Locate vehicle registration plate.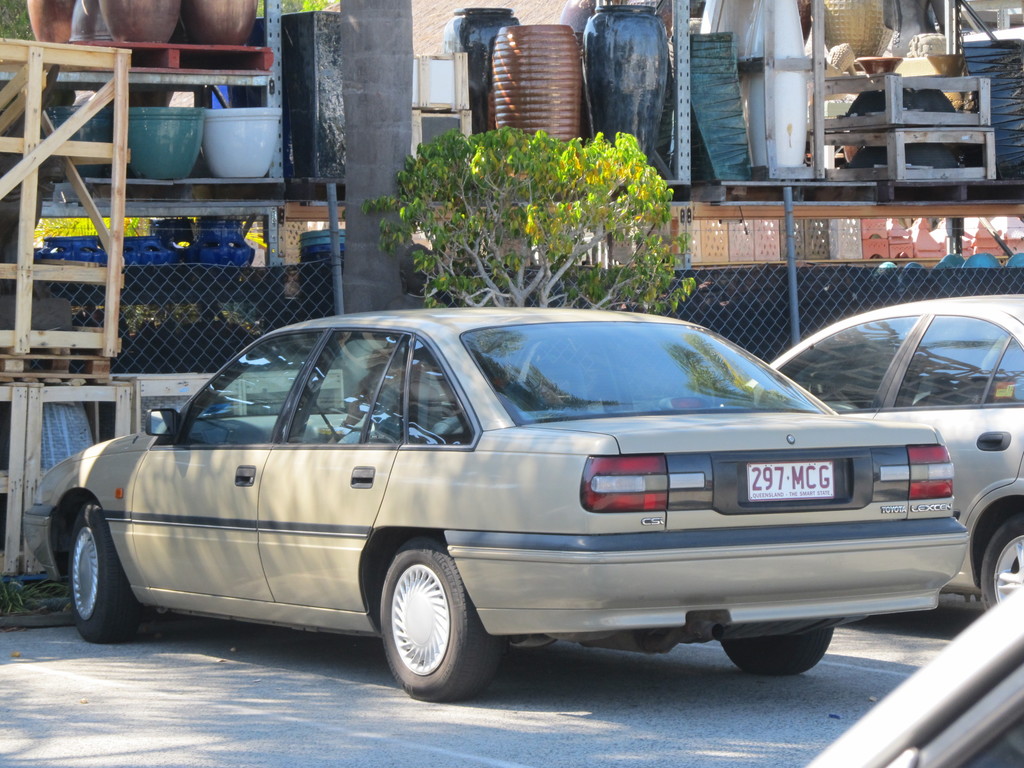
Bounding box: box=[746, 460, 835, 503].
